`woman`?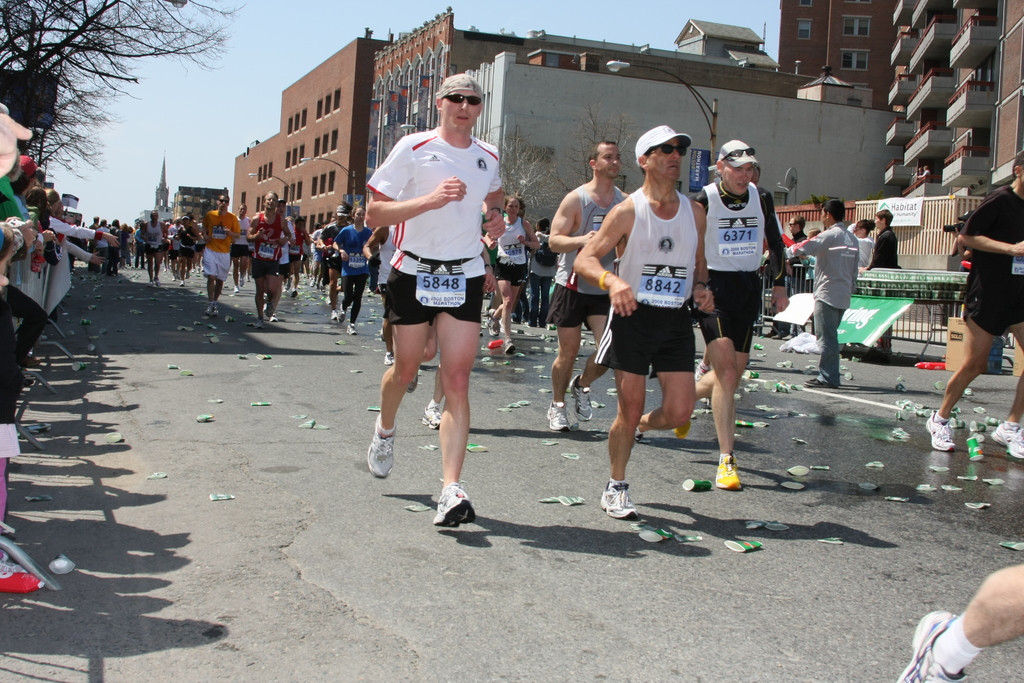
(487, 198, 535, 349)
